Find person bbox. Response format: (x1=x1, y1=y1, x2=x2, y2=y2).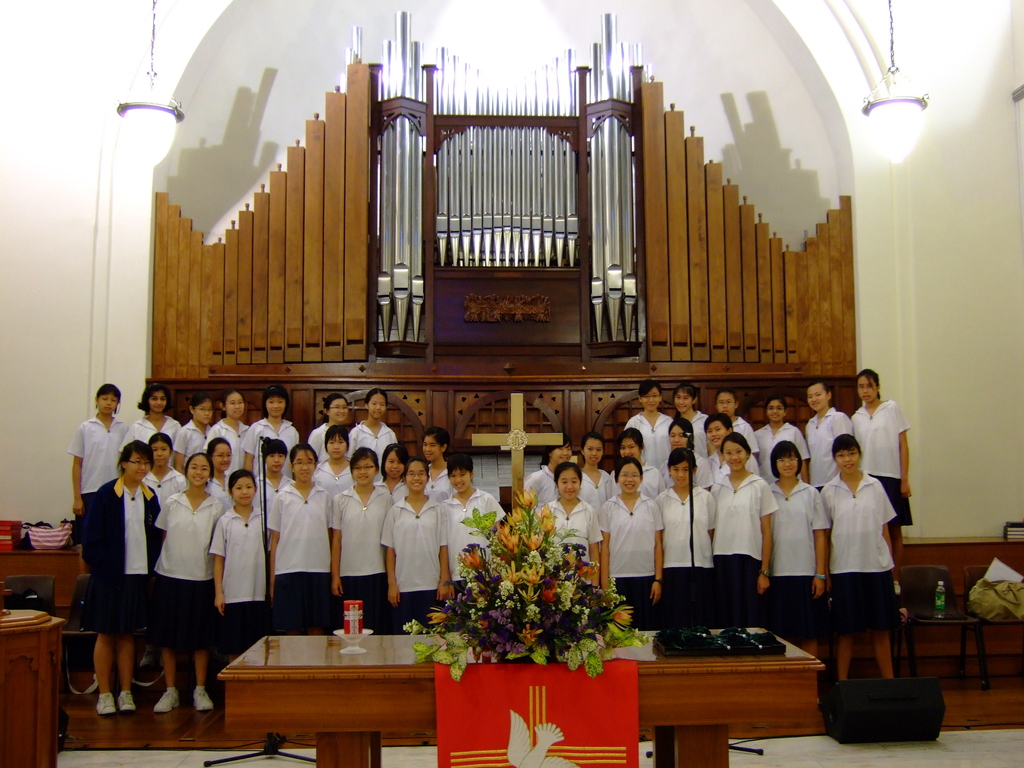
(x1=122, y1=380, x2=186, y2=463).
